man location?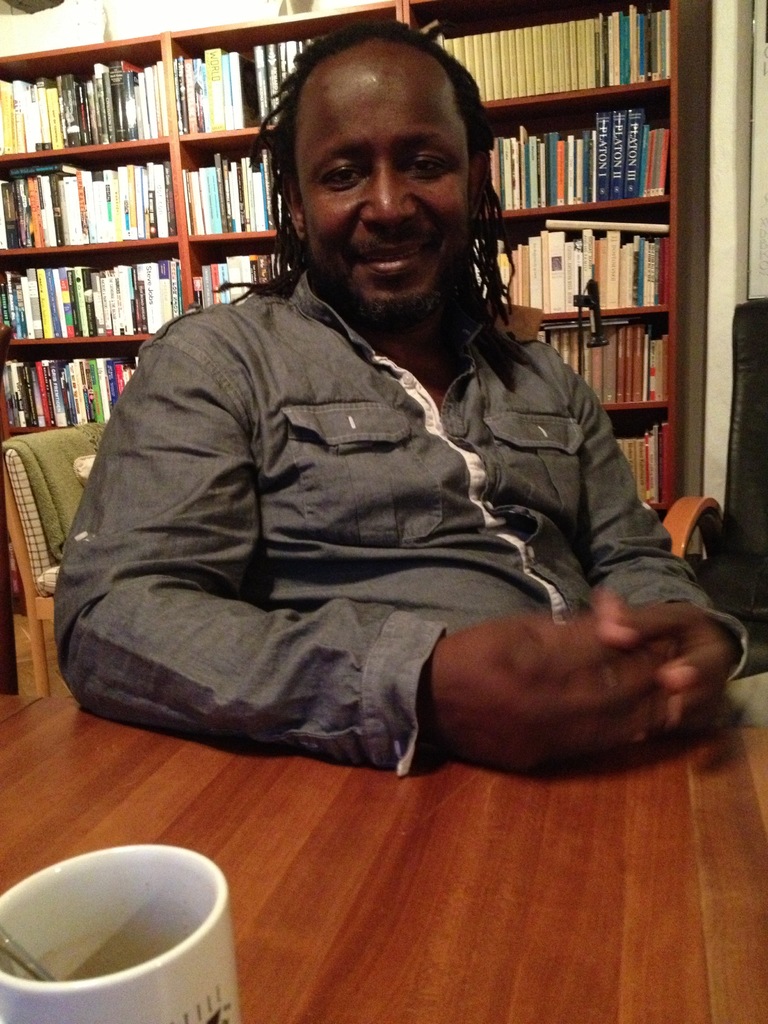
[100, 0, 685, 778]
